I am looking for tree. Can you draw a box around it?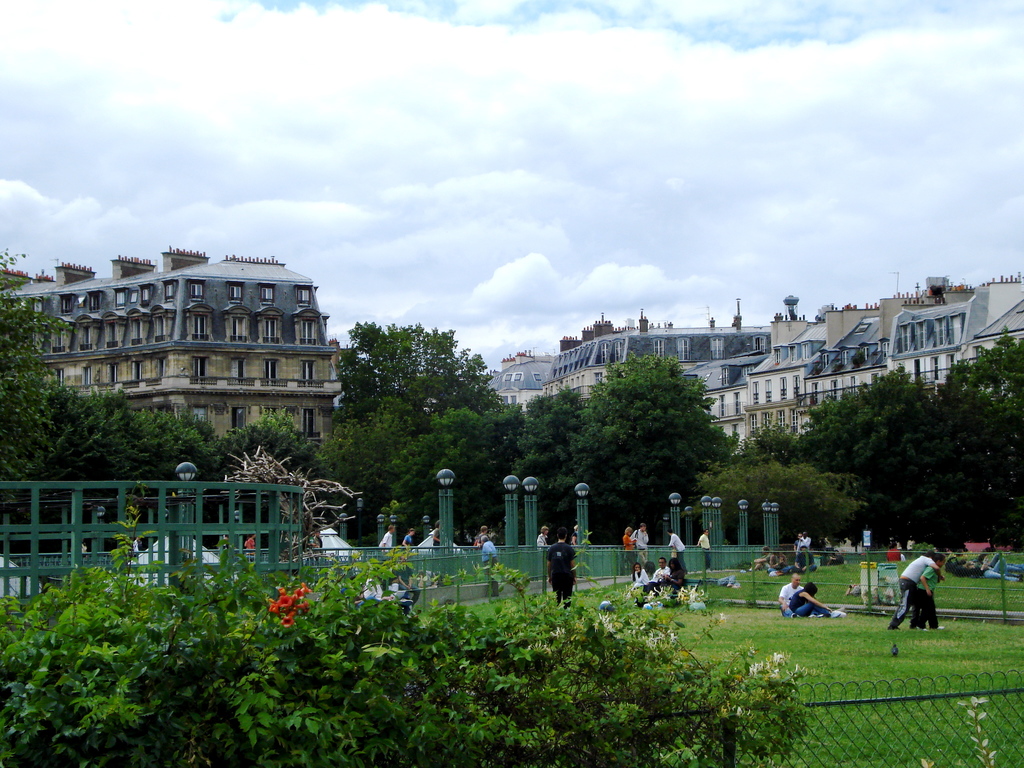
Sure, the bounding box is [216, 438, 362, 572].
